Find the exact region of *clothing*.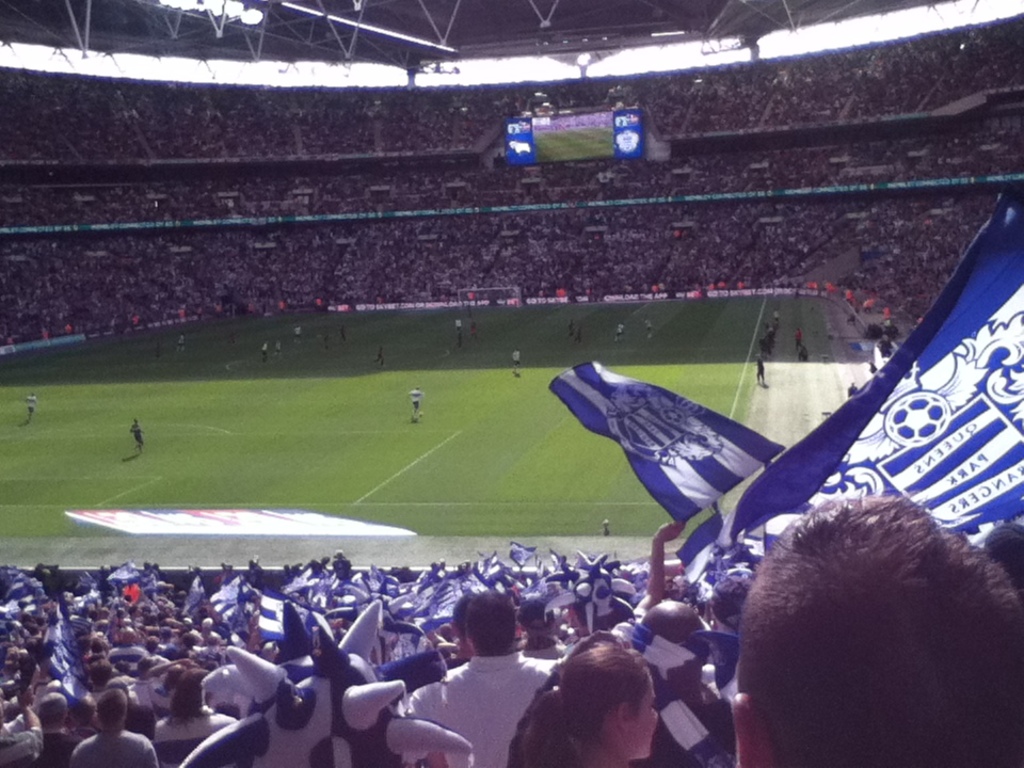
Exact region: left=612, top=320, right=627, bottom=341.
